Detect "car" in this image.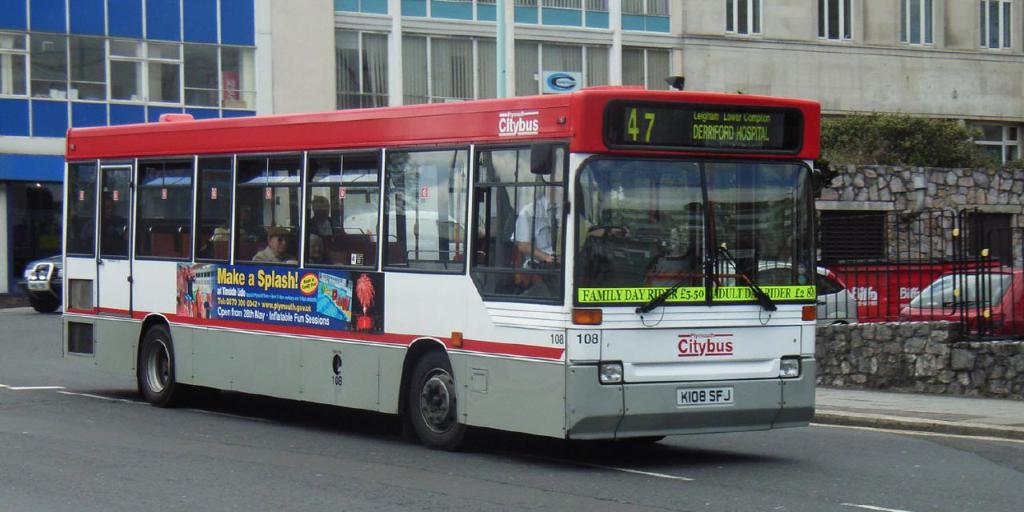
Detection: 23:258:64:308.
